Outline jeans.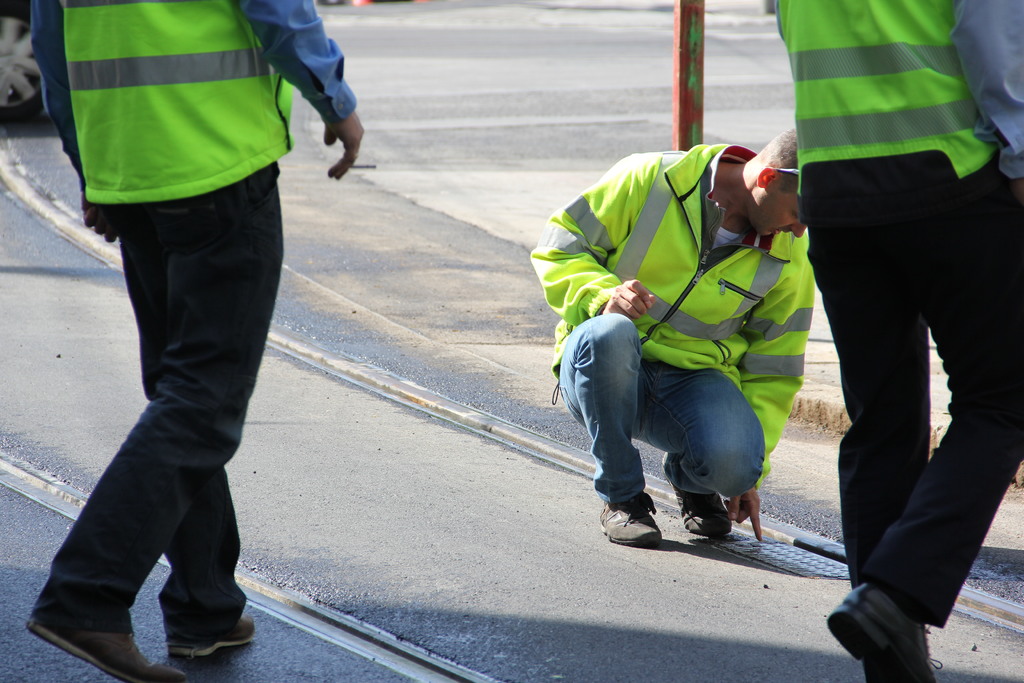
Outline: [43,132,280,682].
